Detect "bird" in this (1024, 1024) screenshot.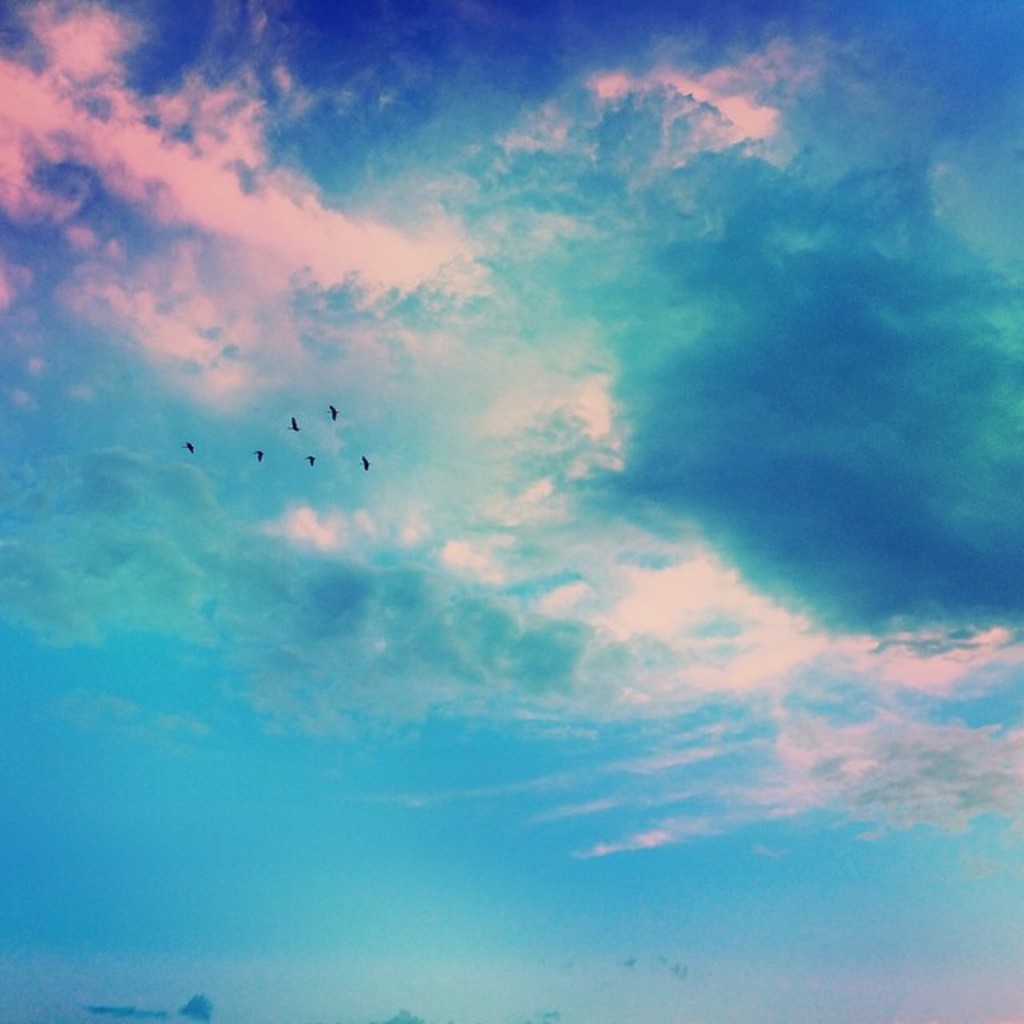
Detection: box(304, 456, 314, 469).
